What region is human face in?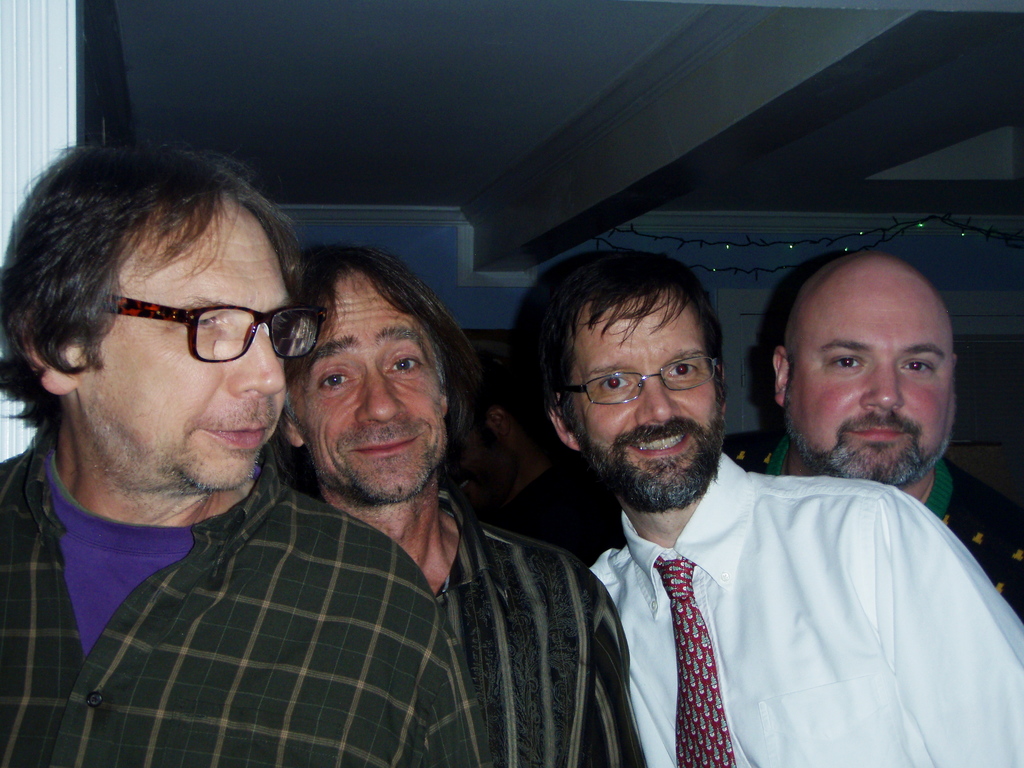
BBox(93, 201, 296, 486).
